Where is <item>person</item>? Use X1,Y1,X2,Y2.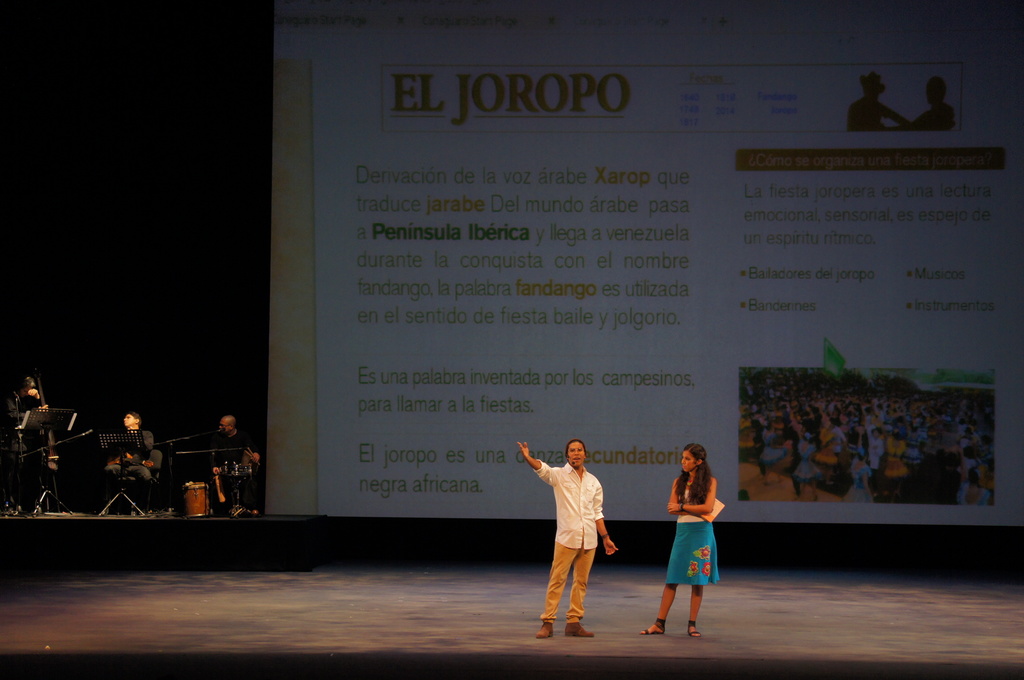
210,410,261,506.
